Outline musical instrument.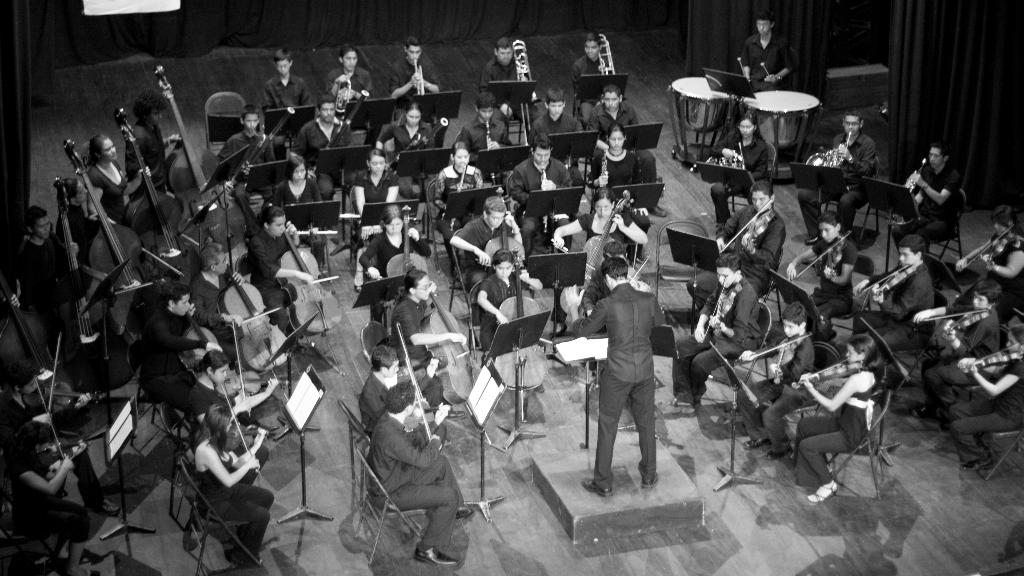
Outline: box=[379, 108, 452, 175].
